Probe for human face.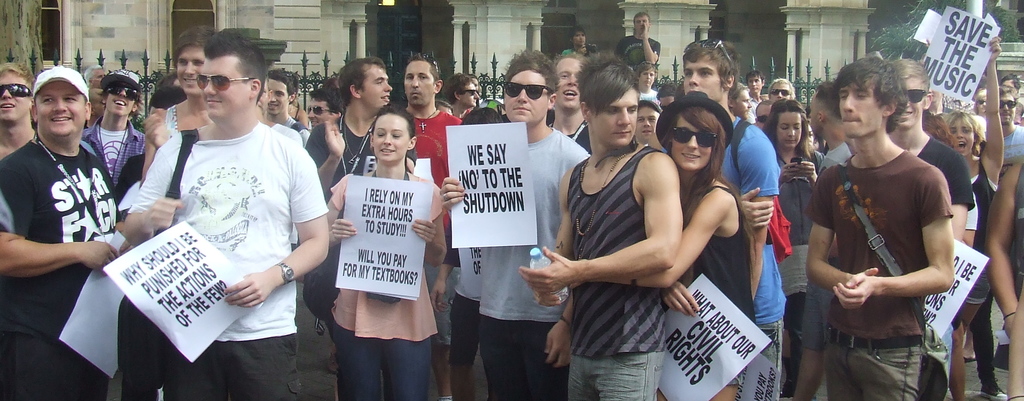
Probe result: x1=255 y1=83 x2=272 y2=115.
